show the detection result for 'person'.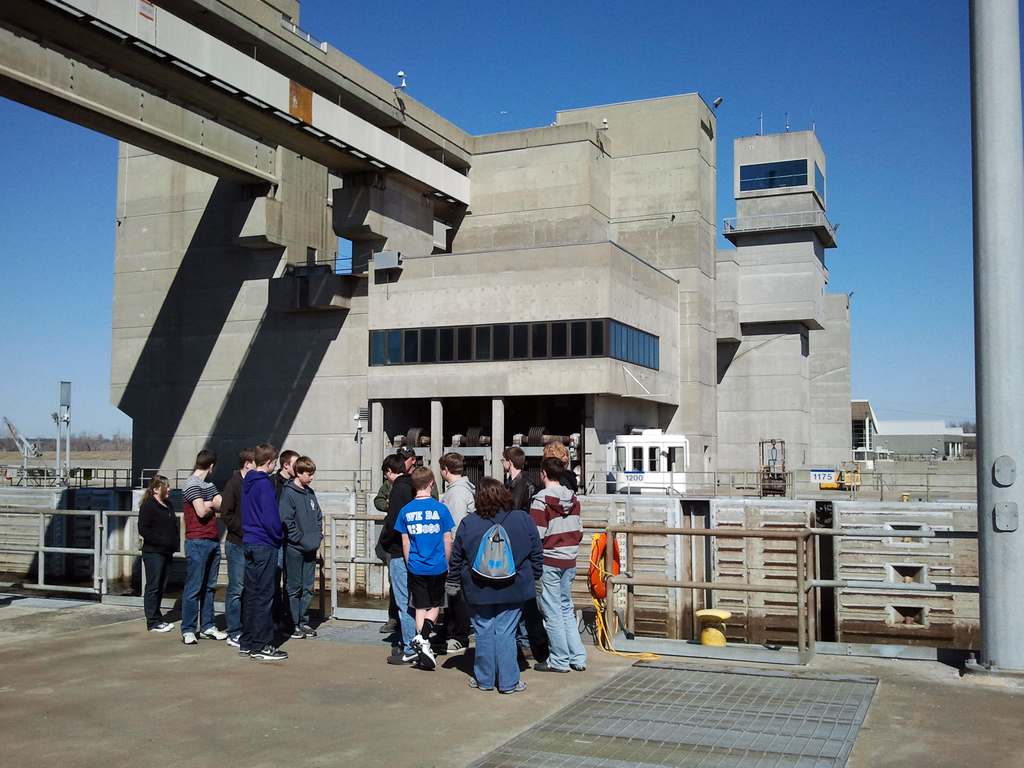
<bbox>372, 434, 442, 500</bbox>.
